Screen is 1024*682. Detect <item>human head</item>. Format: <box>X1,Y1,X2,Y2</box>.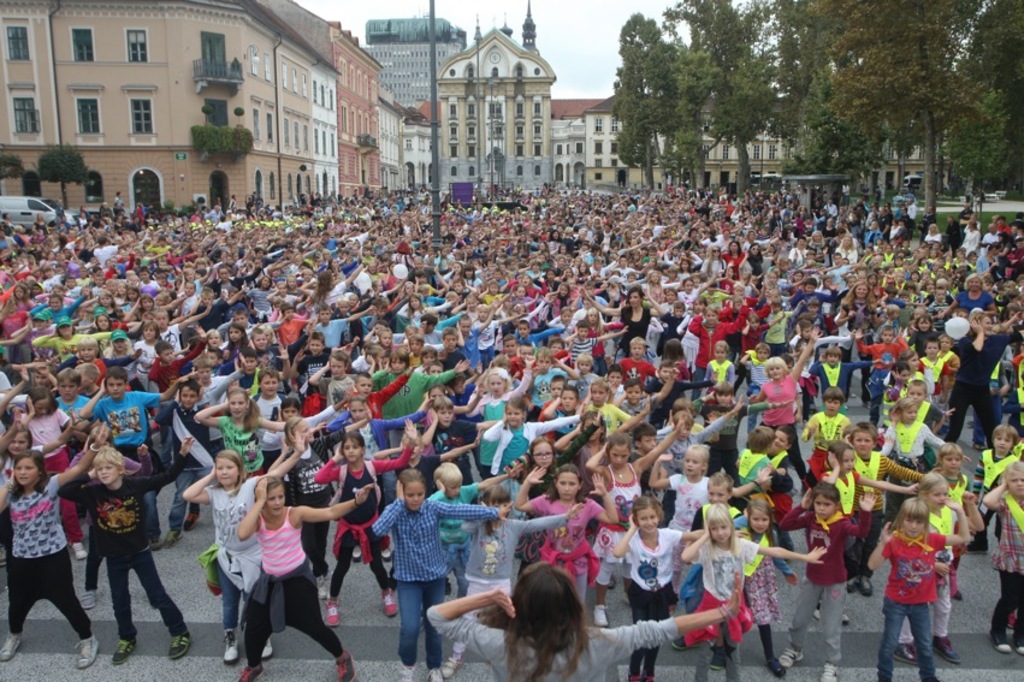
<box>893,401,913,425</box>.
